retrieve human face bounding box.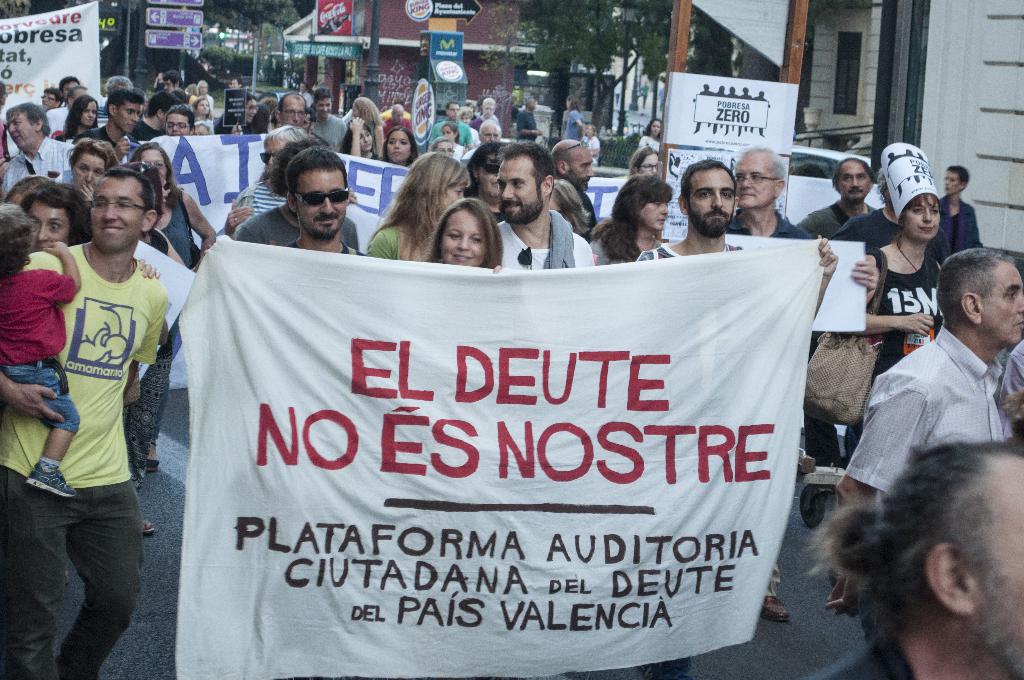
Bounding box: crop(40, 88, 56, 108).
